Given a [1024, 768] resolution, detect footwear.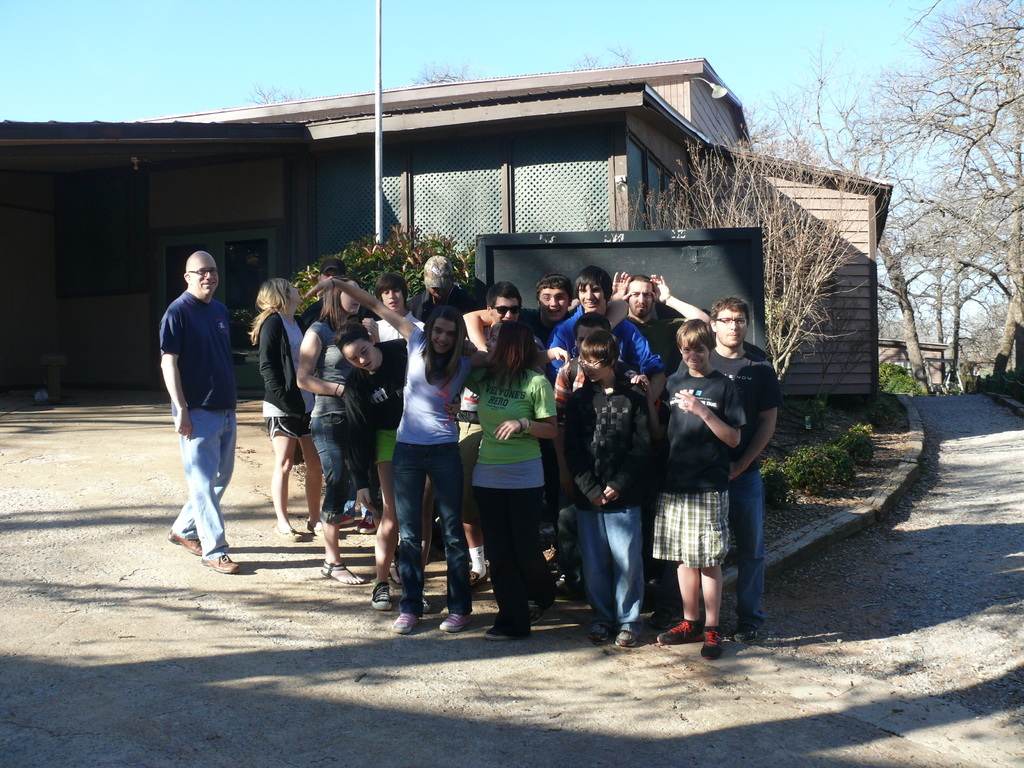
rect(197, 548, 242, 575).
